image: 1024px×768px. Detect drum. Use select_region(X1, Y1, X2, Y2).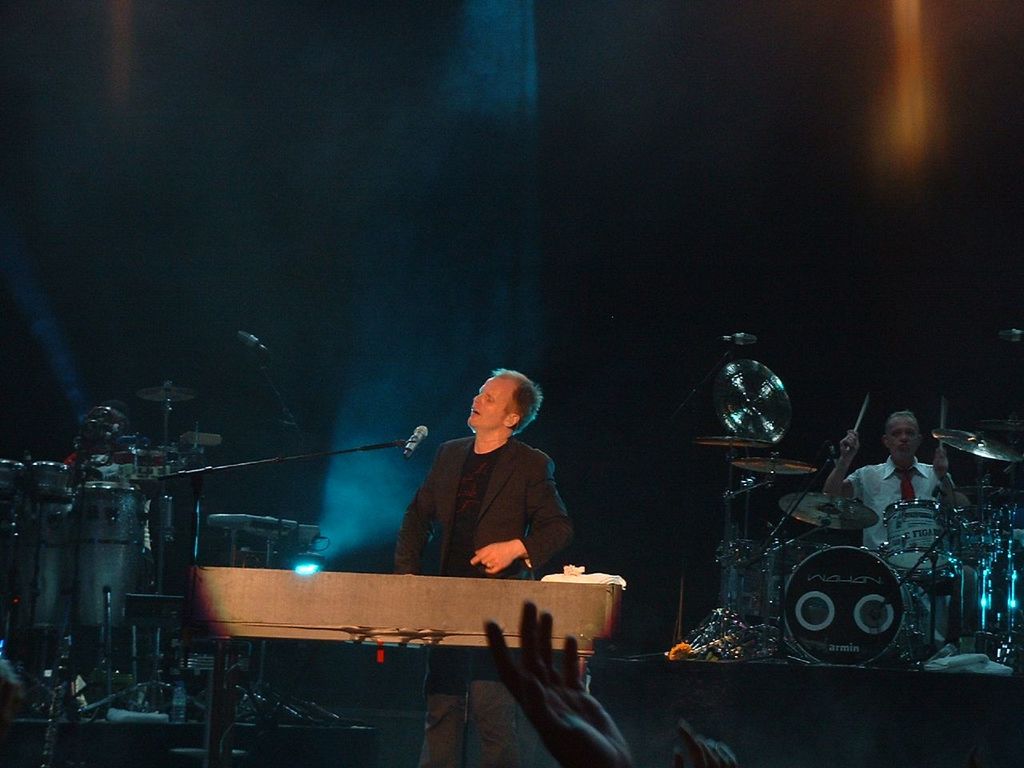
select_region(786, 546, 907, 667).
